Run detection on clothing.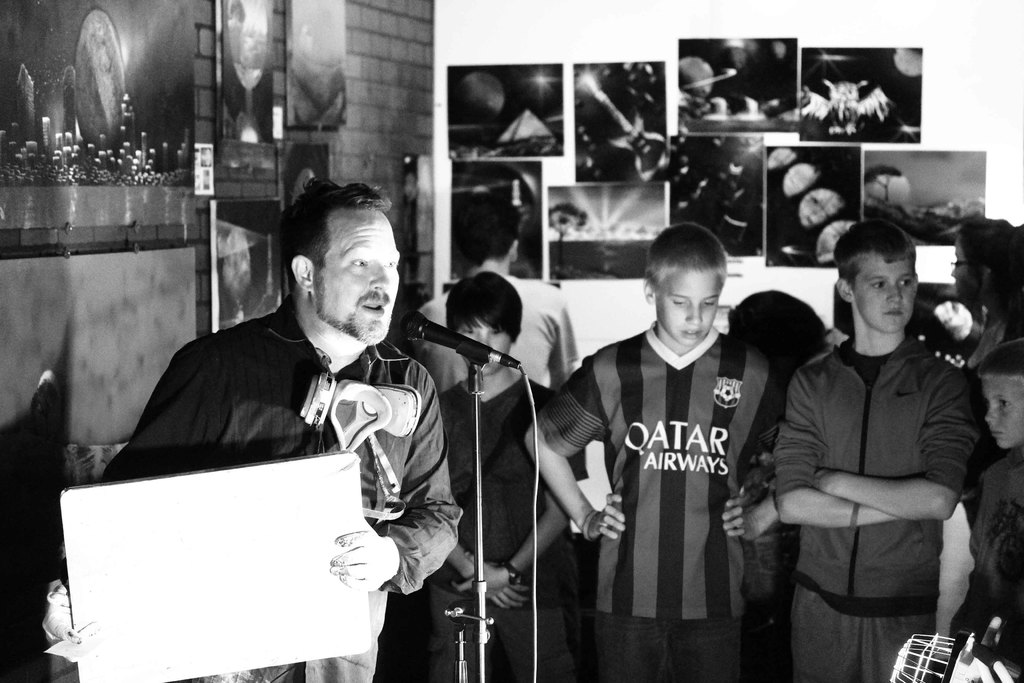
Result: detection(773, 338, 979, 682).
